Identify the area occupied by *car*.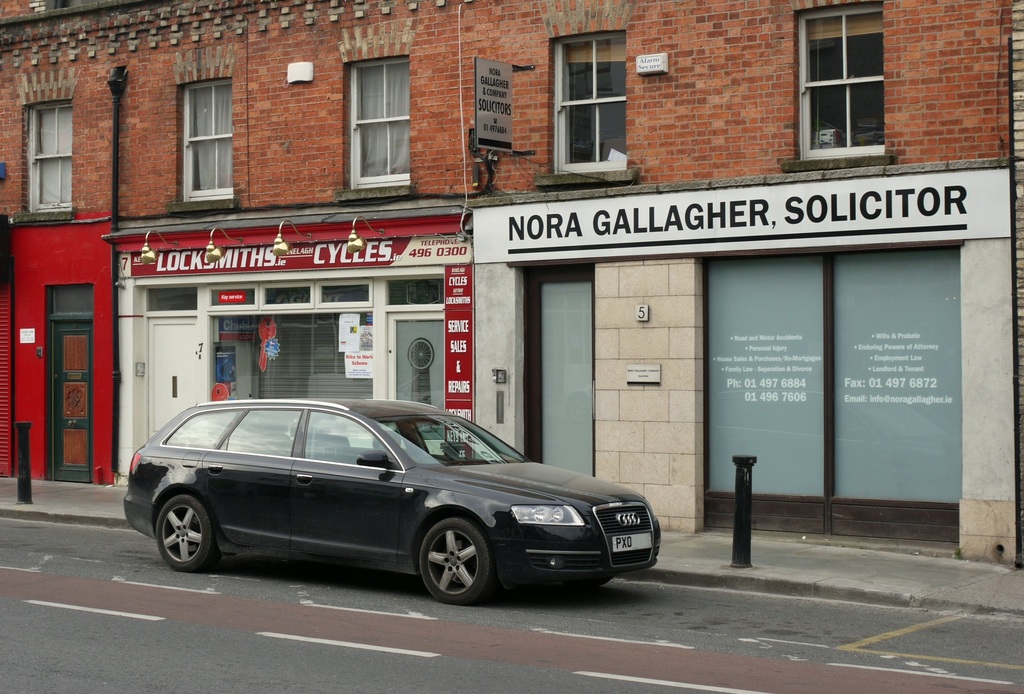
Area: <bbox>124, 398, 661, 604</bbox>.
